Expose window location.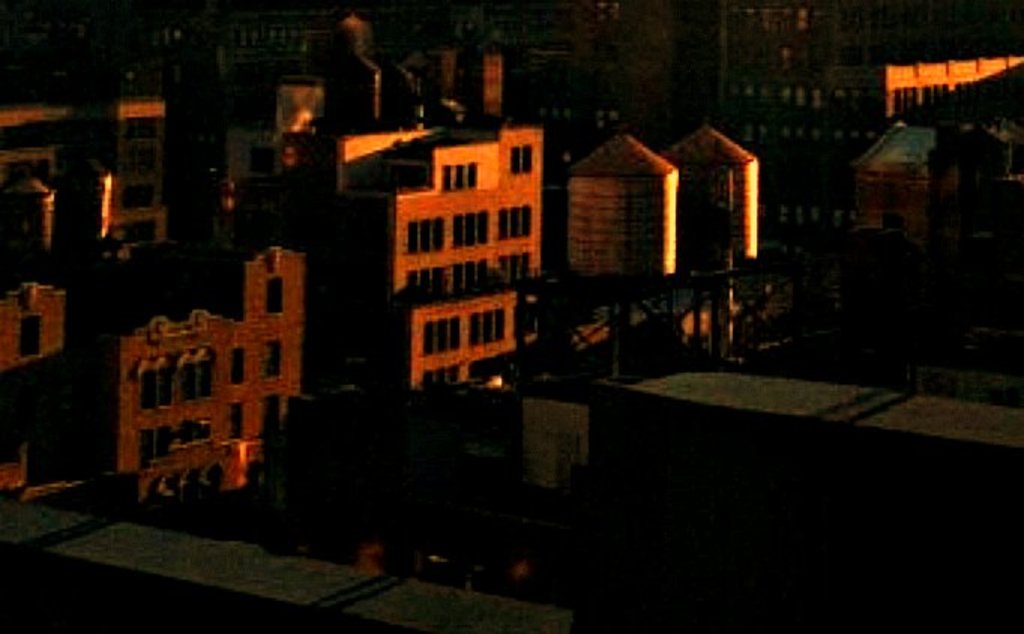
Exposed at select_region(141, 364, 179, 412).
